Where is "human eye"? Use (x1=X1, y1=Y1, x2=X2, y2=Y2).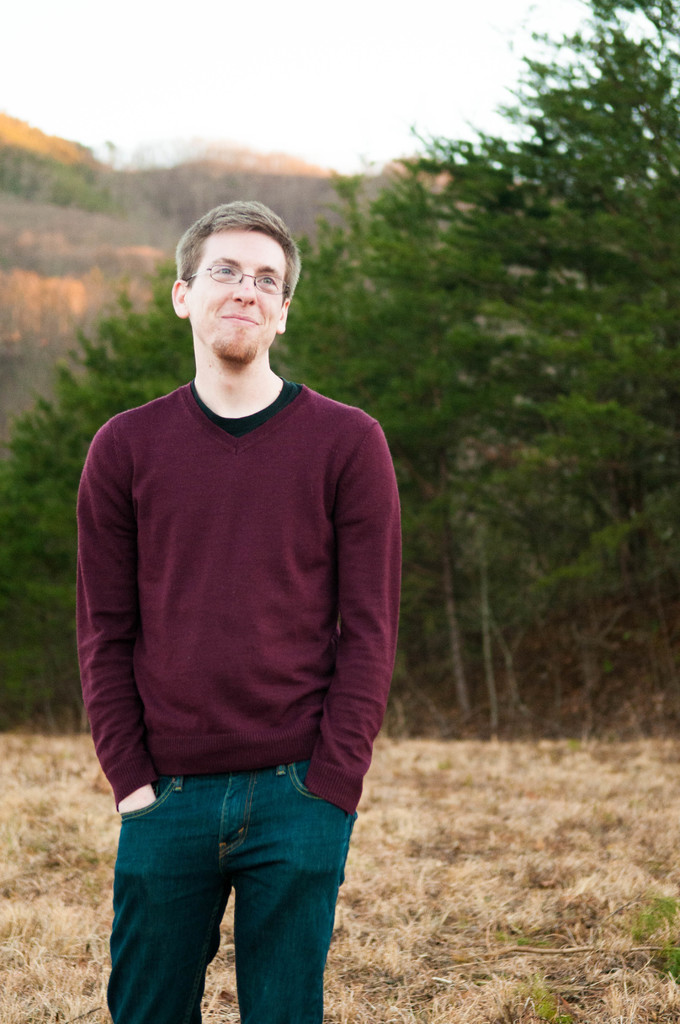
(x1=209, y1=257, x2=241, y2=282).
